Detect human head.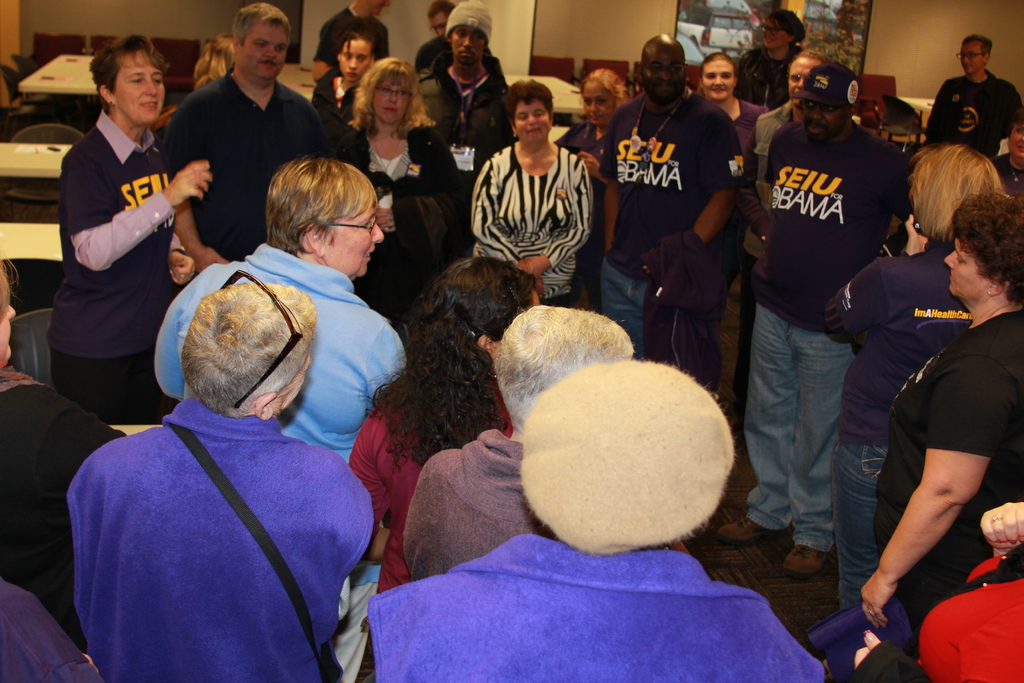
Detected at locate(520, 363, 735, 555).
